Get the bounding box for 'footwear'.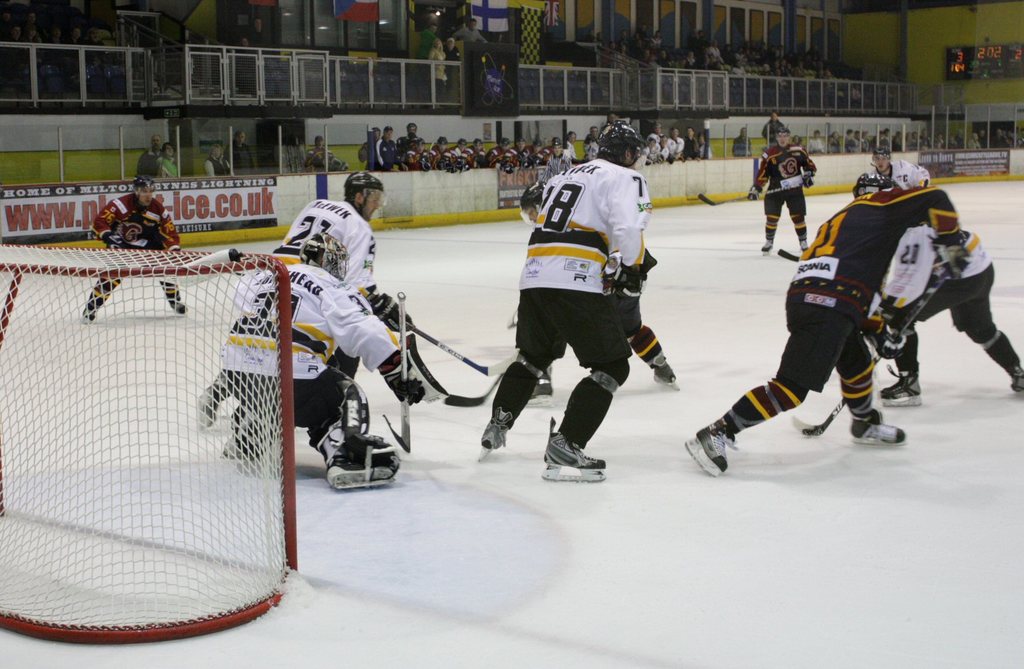
851:421:907:440.
